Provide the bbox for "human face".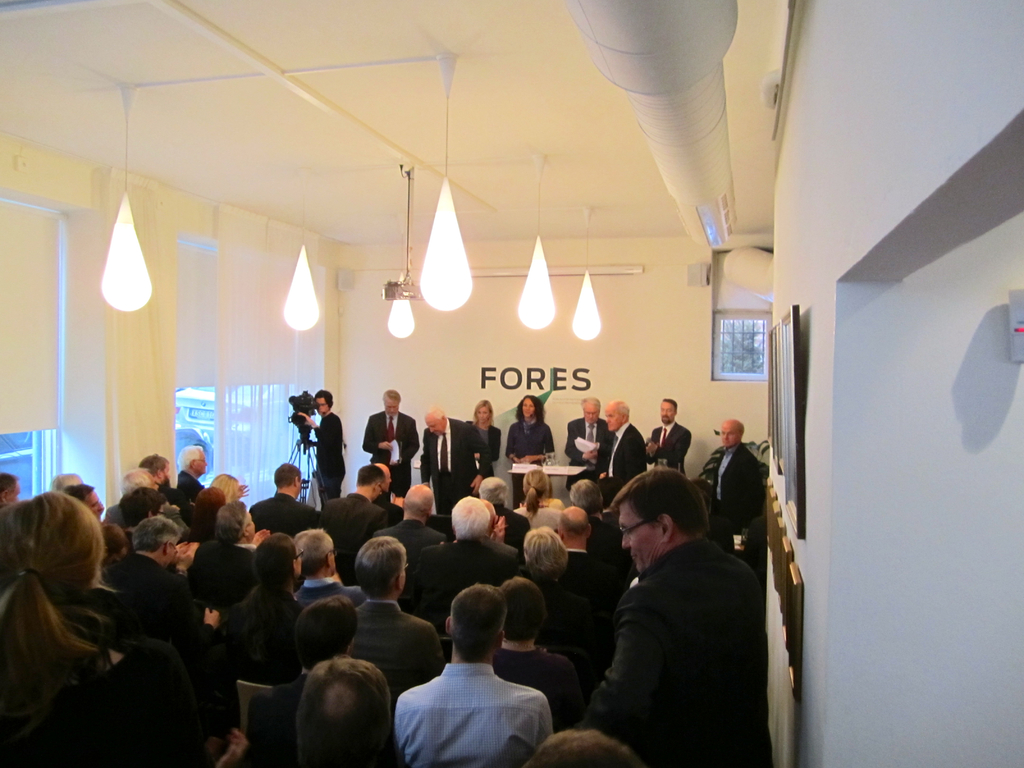
crop(524, 400, 537, 417).
